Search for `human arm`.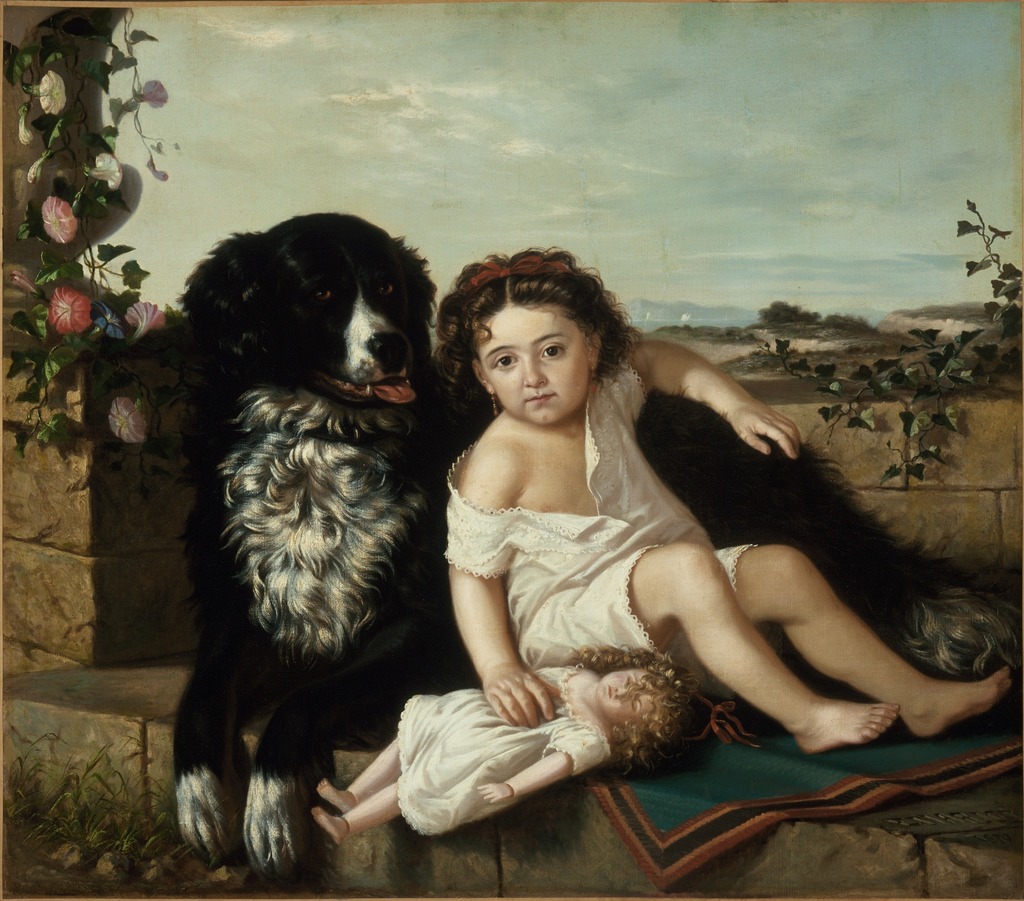
Found at box=[445, 454, 555, 735].
